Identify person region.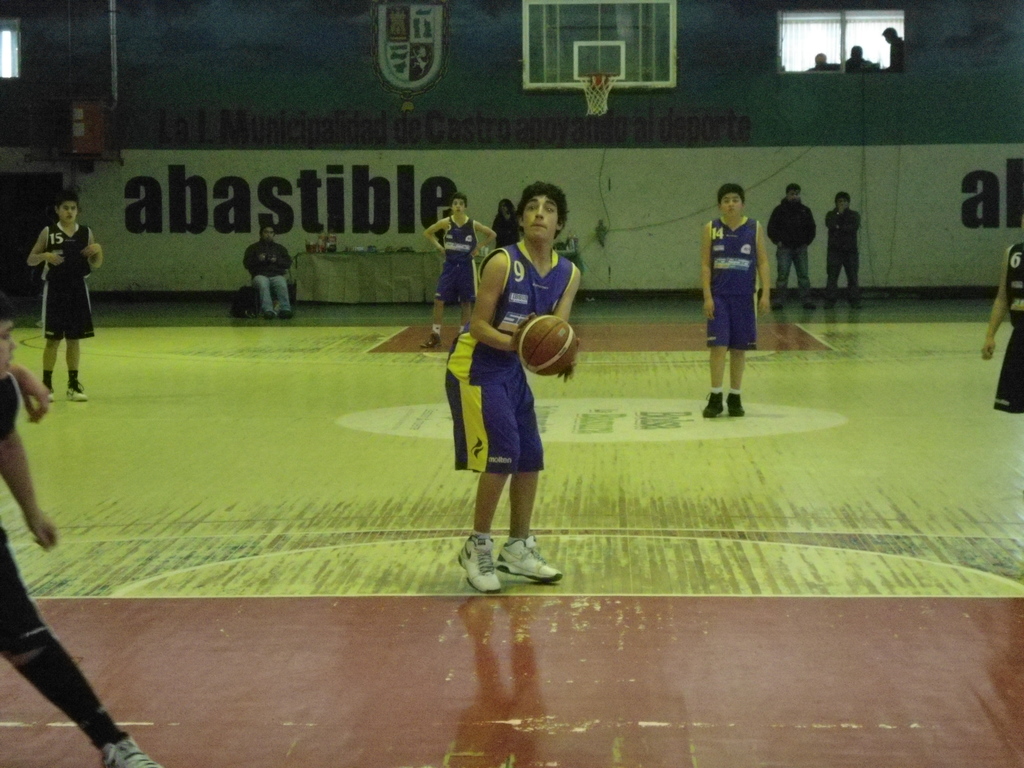
Region: (left=239, top=211, right=298, bottom=323).
